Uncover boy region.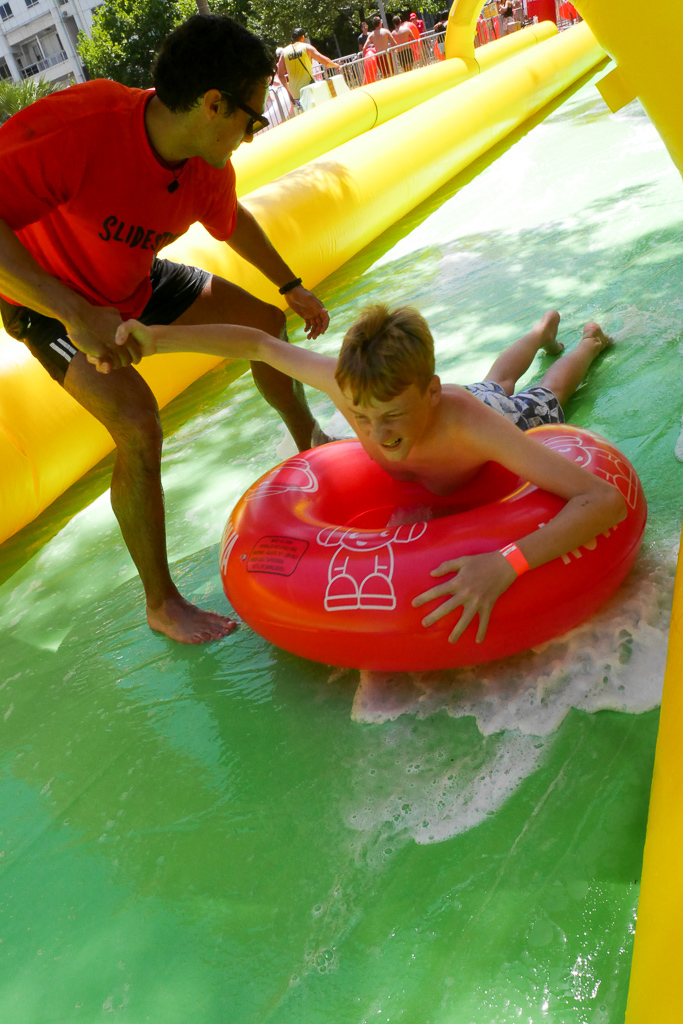
Uncovered: bbox=[101, 320, 628, 642].
